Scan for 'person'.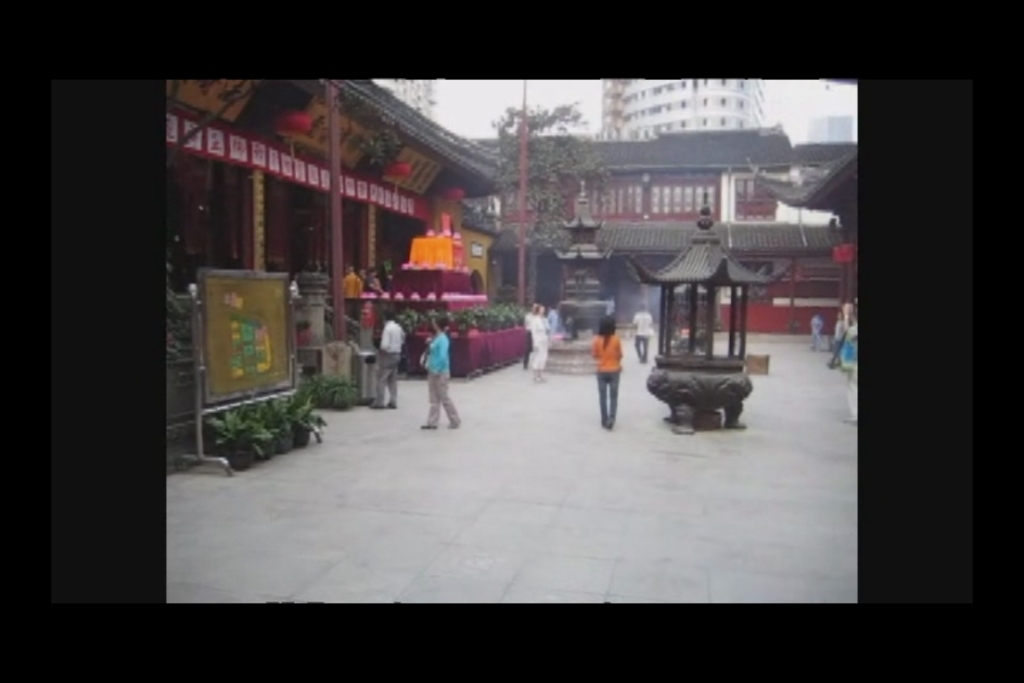
Scan result: bbox=(523, 297, 552, 387).
